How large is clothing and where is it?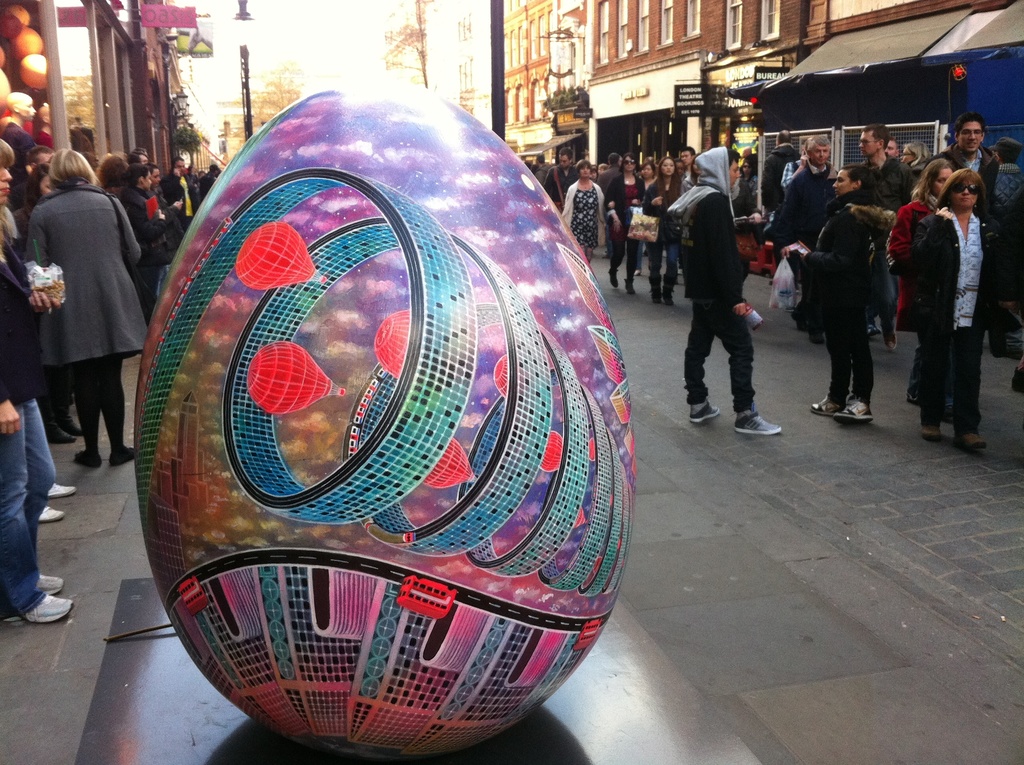
Bounding box: Rect(559, 181, 605, 259).
